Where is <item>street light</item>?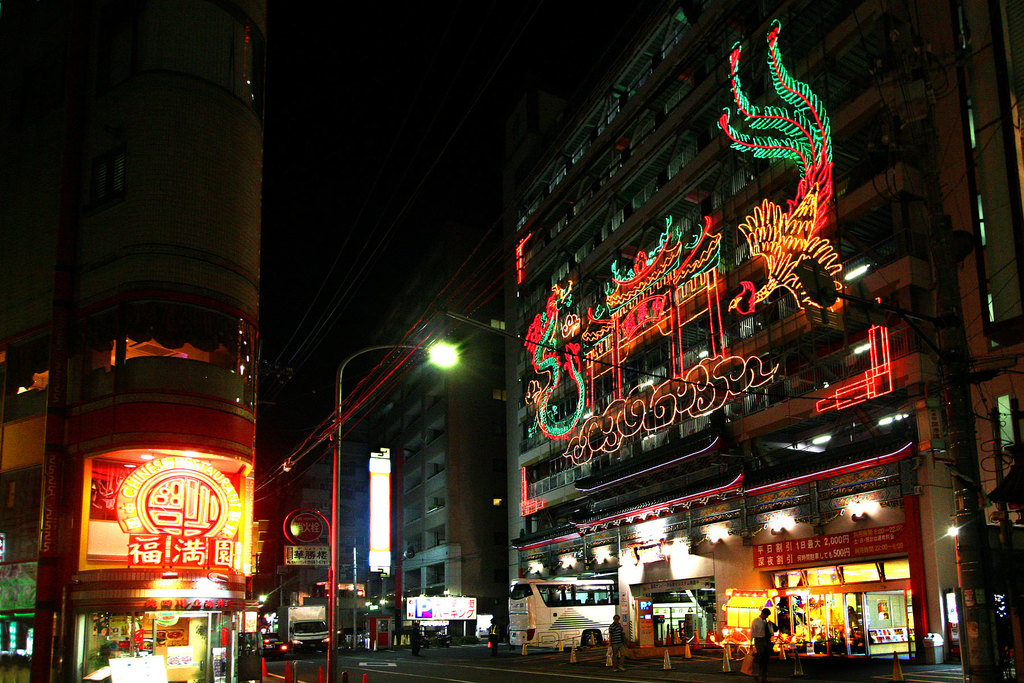
(331,336,448,679).
